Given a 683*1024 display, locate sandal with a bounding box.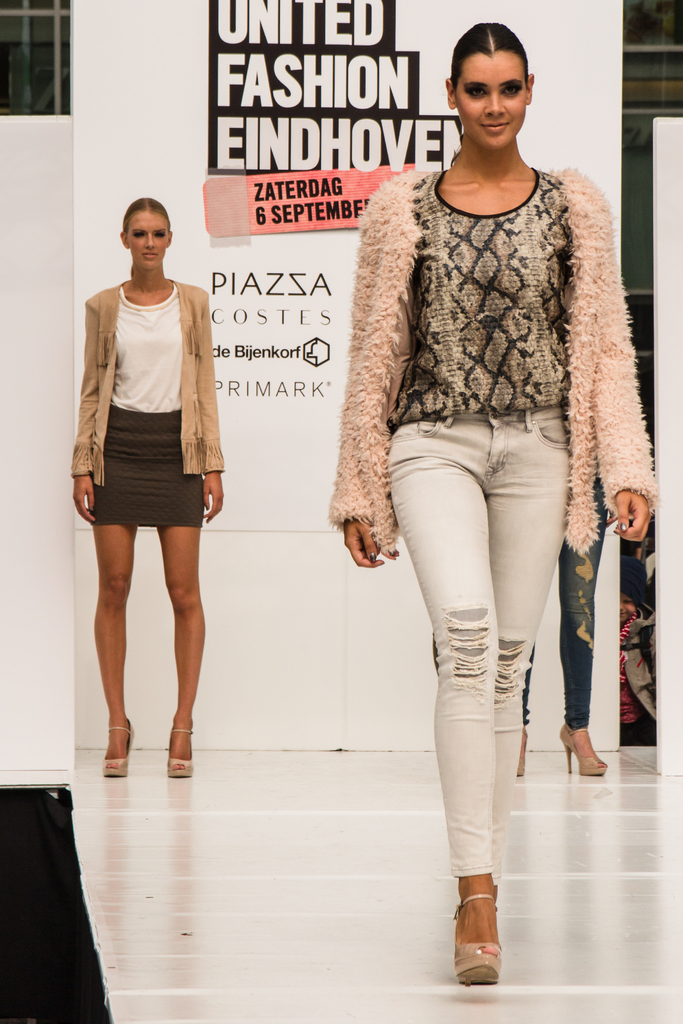
Located: {"x1": 453, "y1": 890, "x2": 498, "y2": 982}.
